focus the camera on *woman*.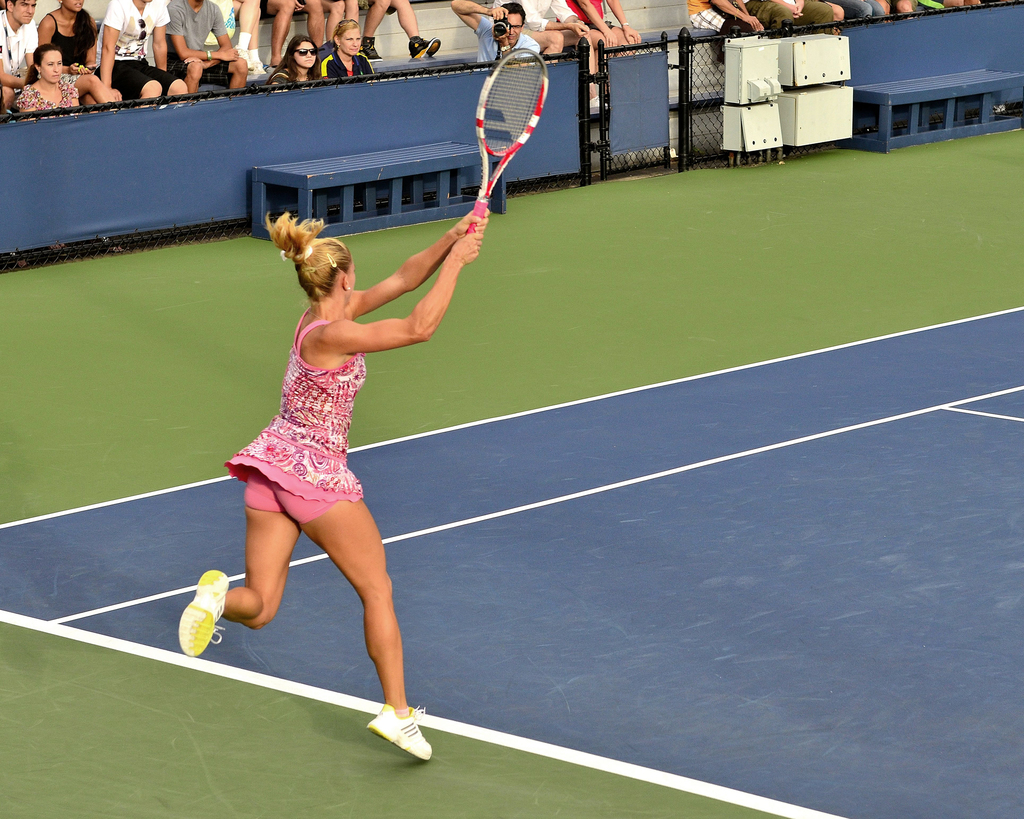
Focus region: box=[9, 42, 81, 119].
